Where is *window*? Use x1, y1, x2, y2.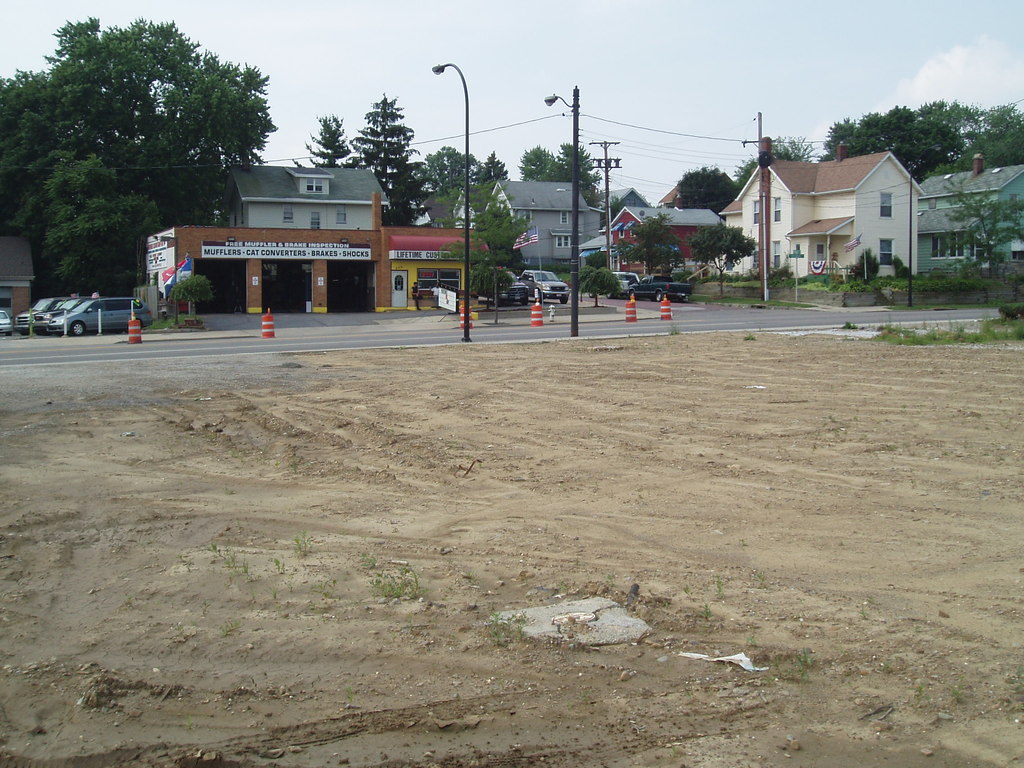
417, 268, 462, 294.
